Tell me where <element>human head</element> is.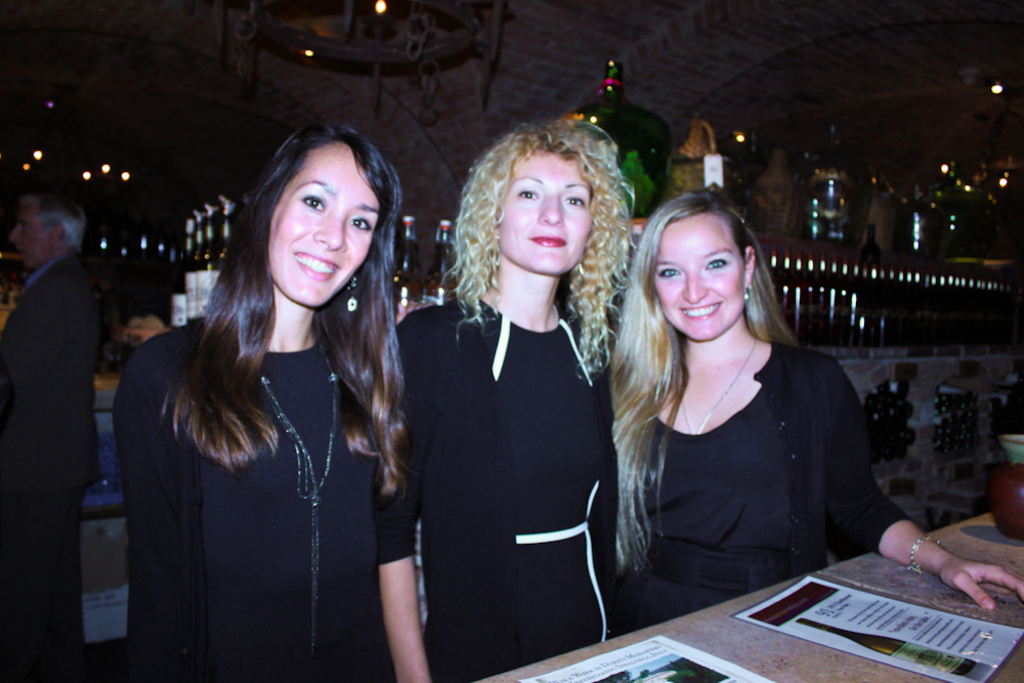
<element>human head</element> is at 0,188,90,269.
